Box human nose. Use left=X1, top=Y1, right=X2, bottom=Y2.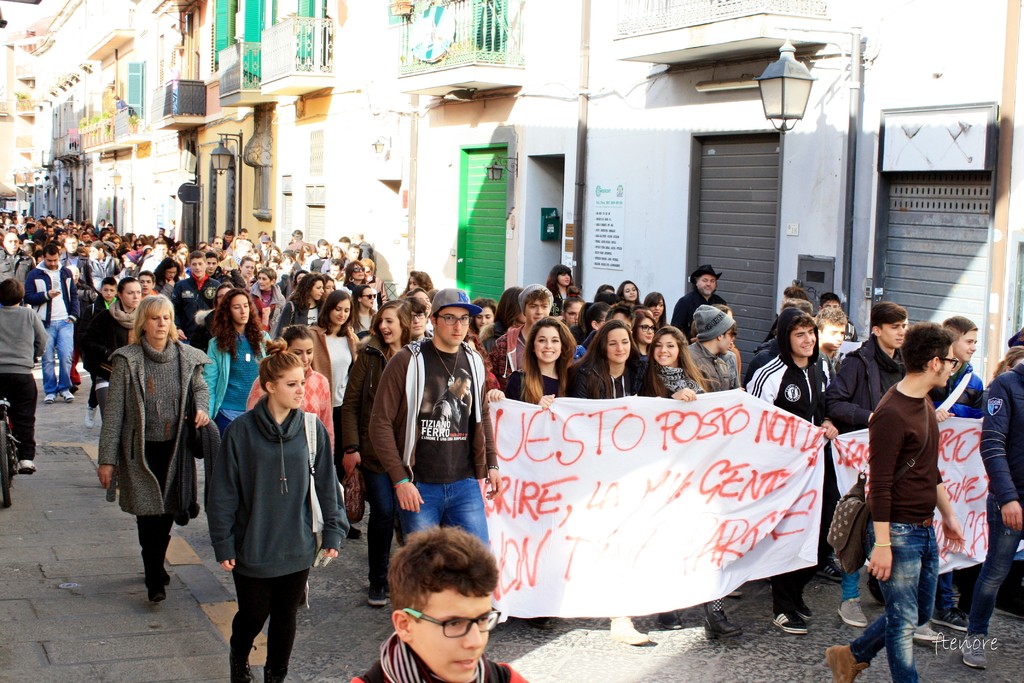
left=453, top=322, right=462, bottom=334.
